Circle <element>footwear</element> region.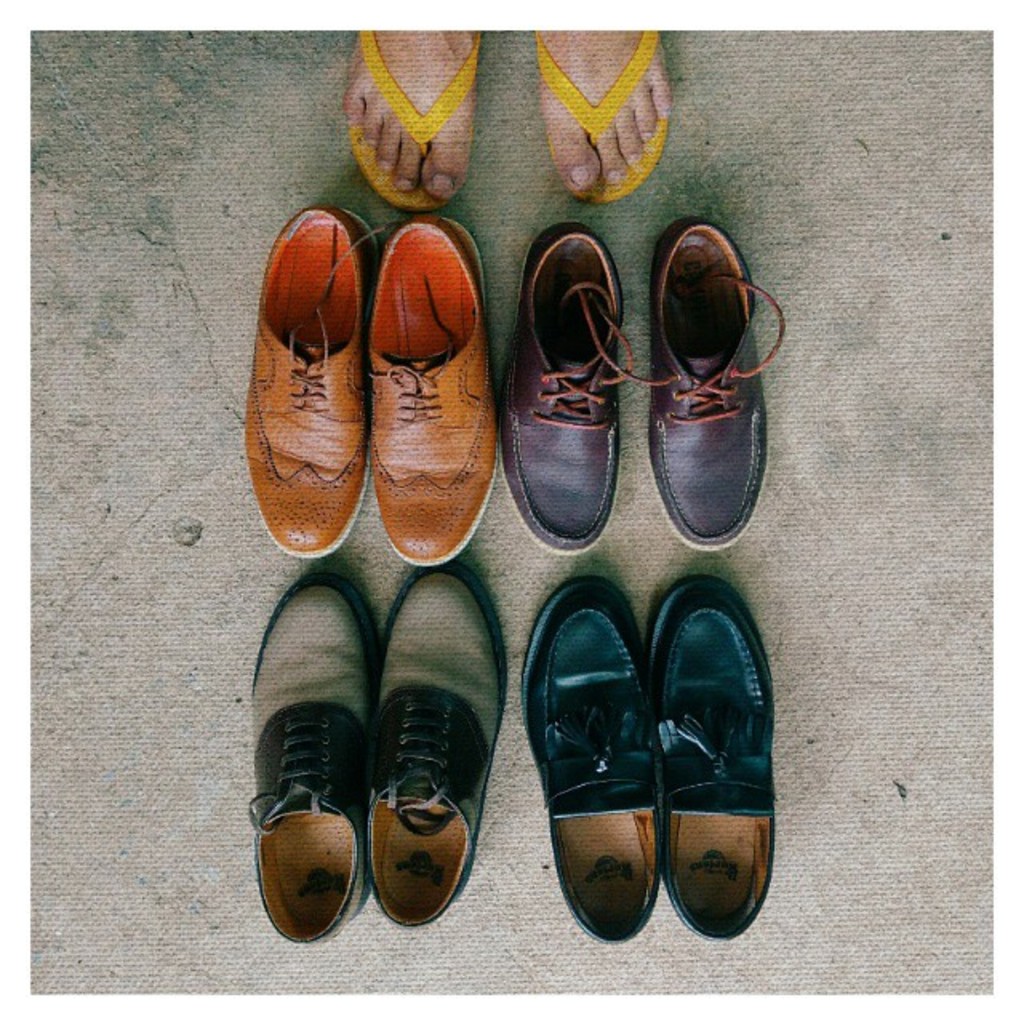
Region: left=245, top=203, right=382, bottom=558.
